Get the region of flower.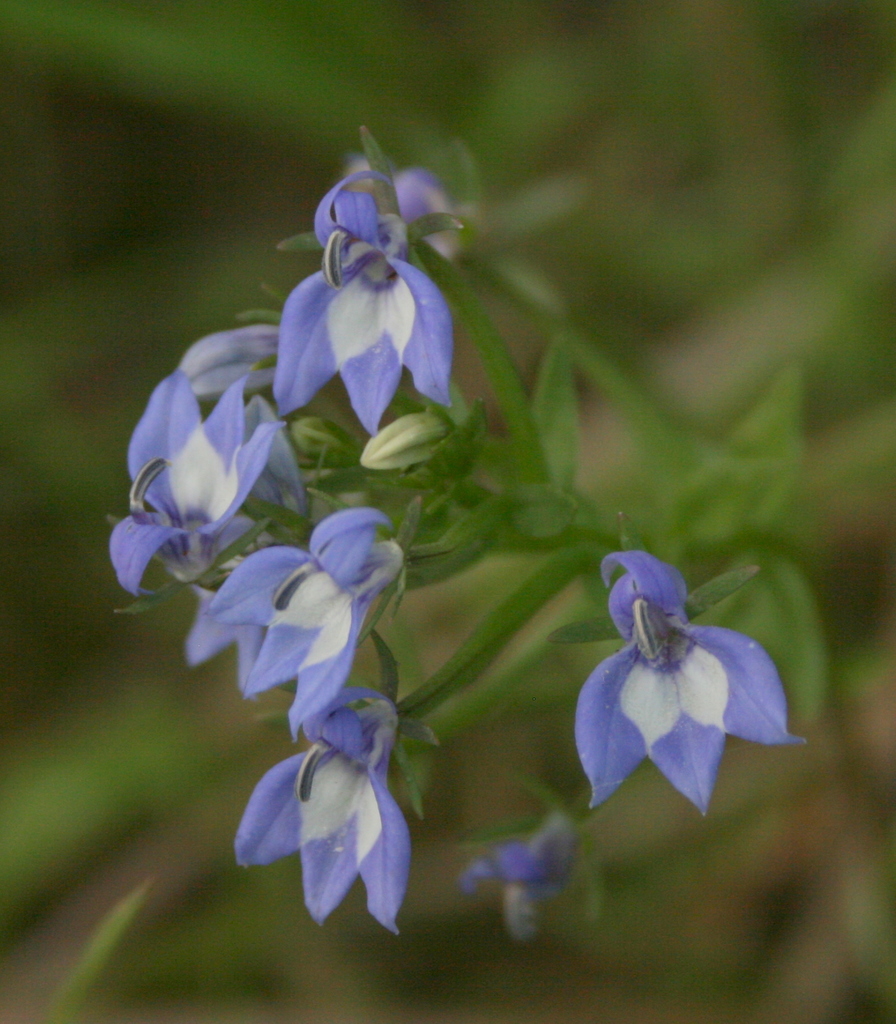
(x1=576, y1=552, x2=810, y2=817).
